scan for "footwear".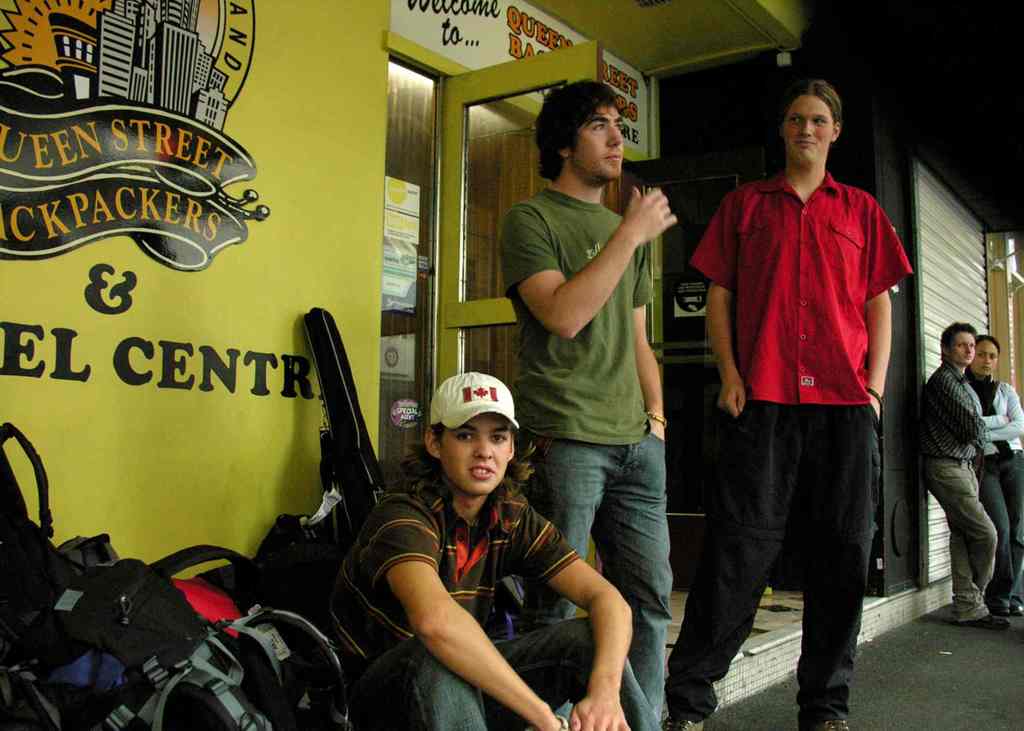
Scan result: <region>796, 705, 852, 730</region>.
